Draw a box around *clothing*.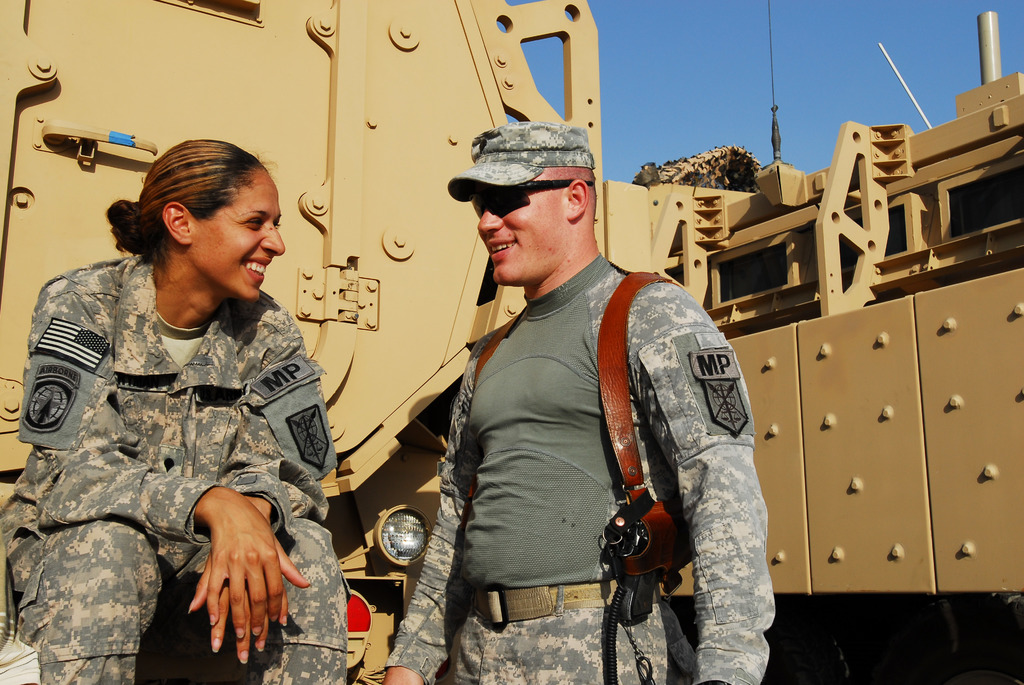
(0,256,374,682).
